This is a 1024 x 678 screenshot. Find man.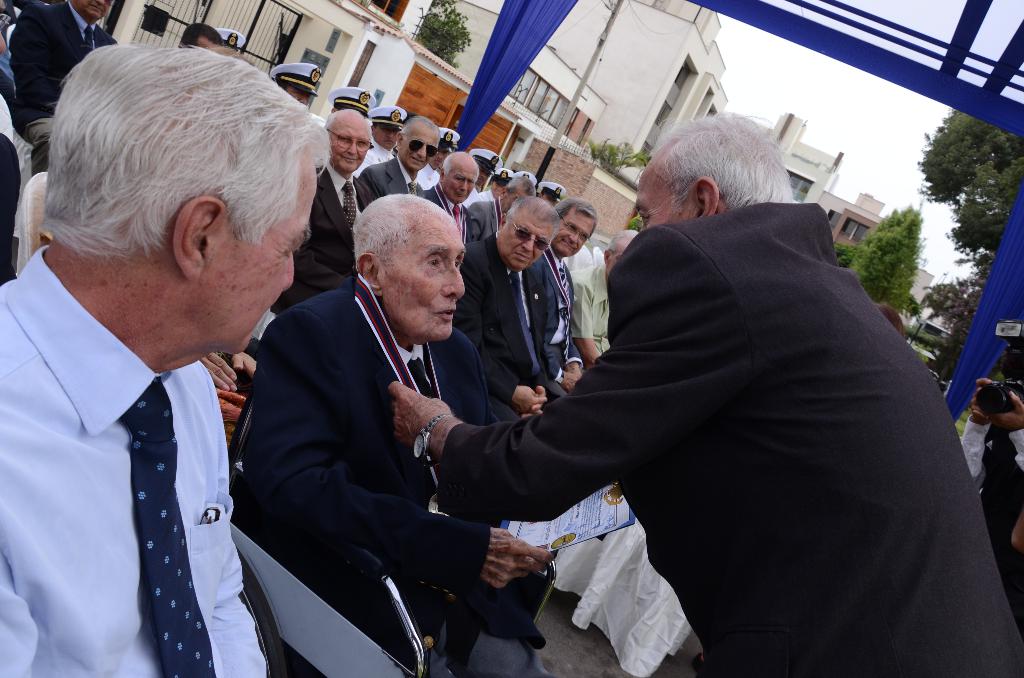
Bounding box: [x1=387, y1=109, x2=1023, y2=677].
